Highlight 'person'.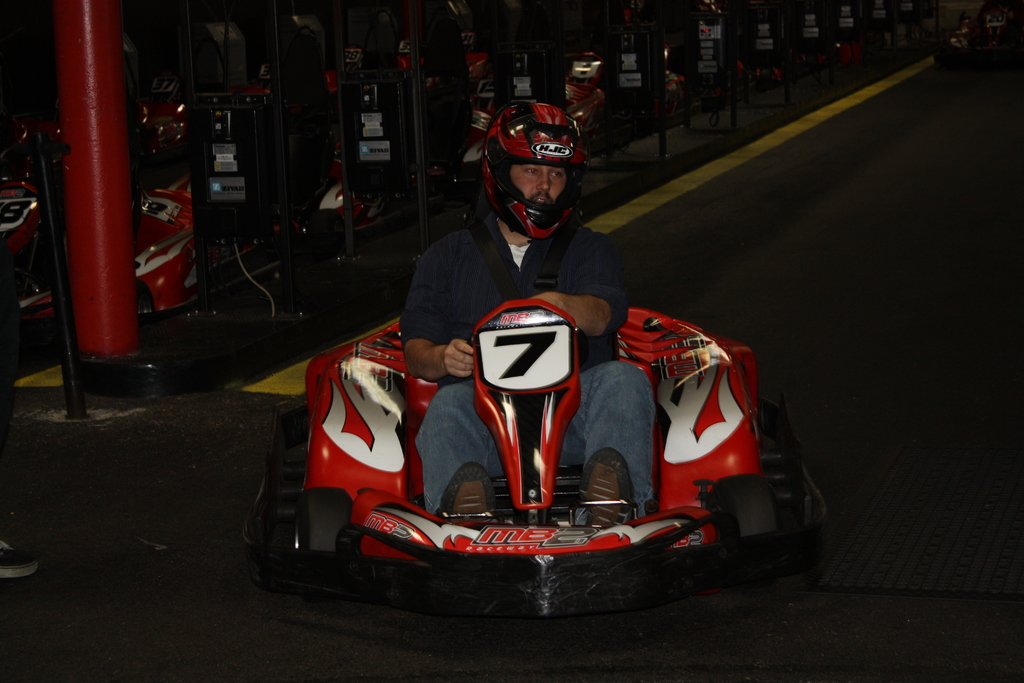
Highlighted region: detection(406, 134, 684, 539).
